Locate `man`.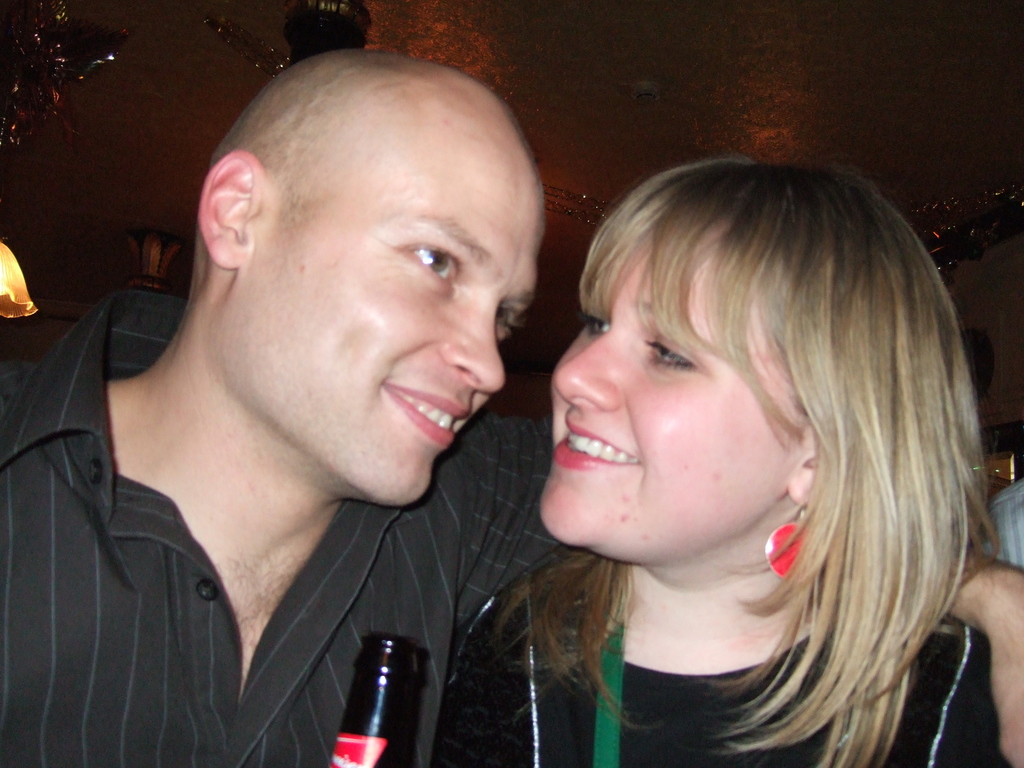
Bounding box: region(0, 44, 1023, 767).
